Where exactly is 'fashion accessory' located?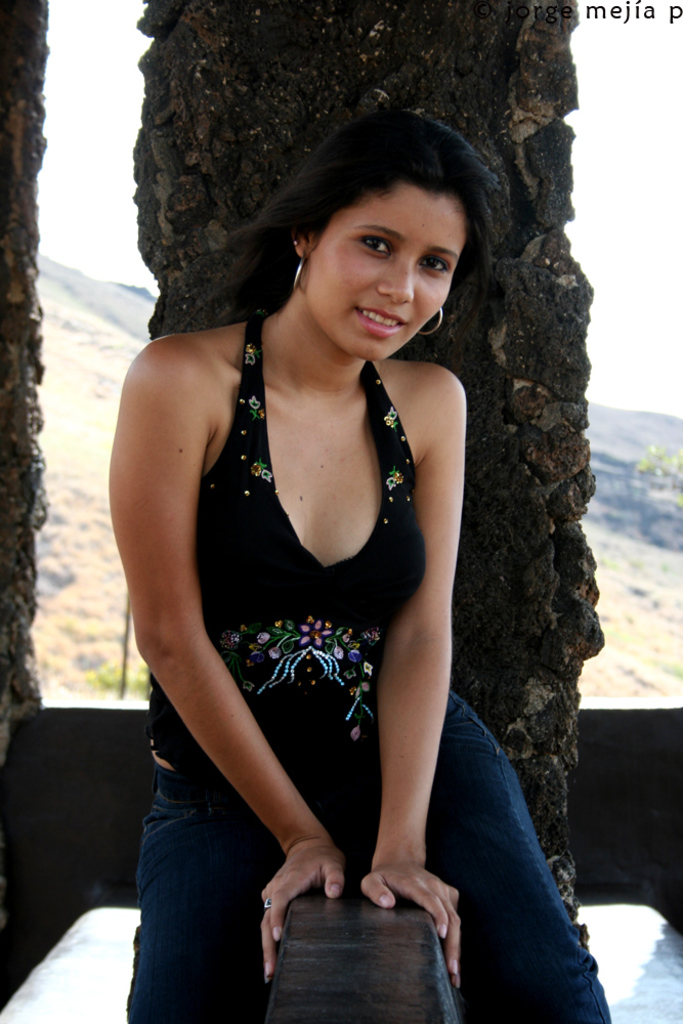
Its bounding box is bbox(262, 891, 276, 910).
